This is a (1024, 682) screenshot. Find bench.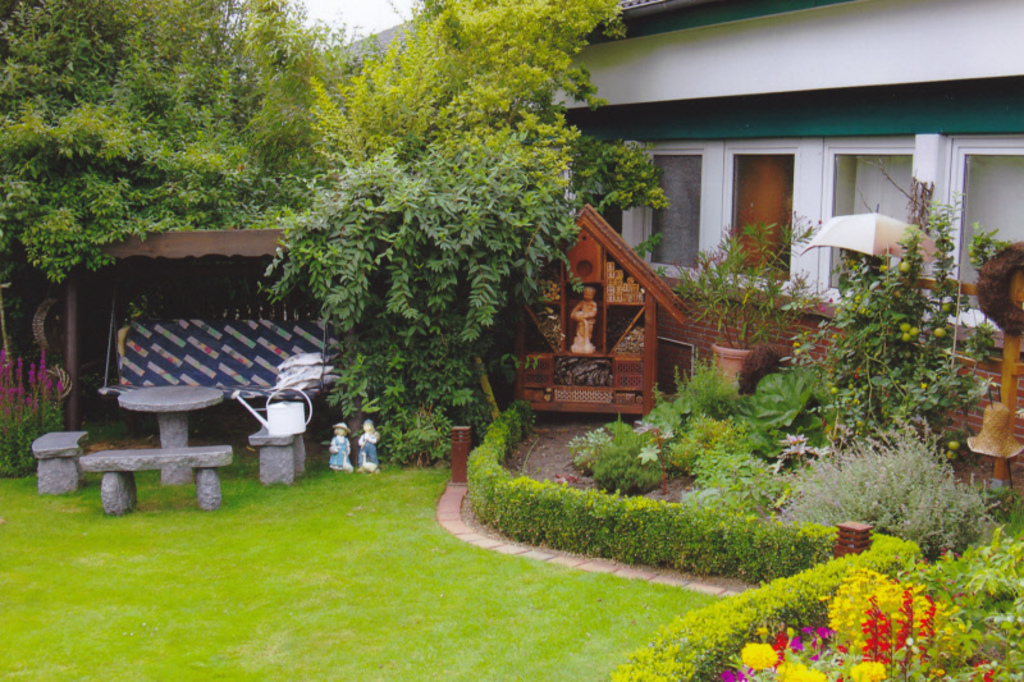
Bounding box: locate(78, 447, 233, 508).
